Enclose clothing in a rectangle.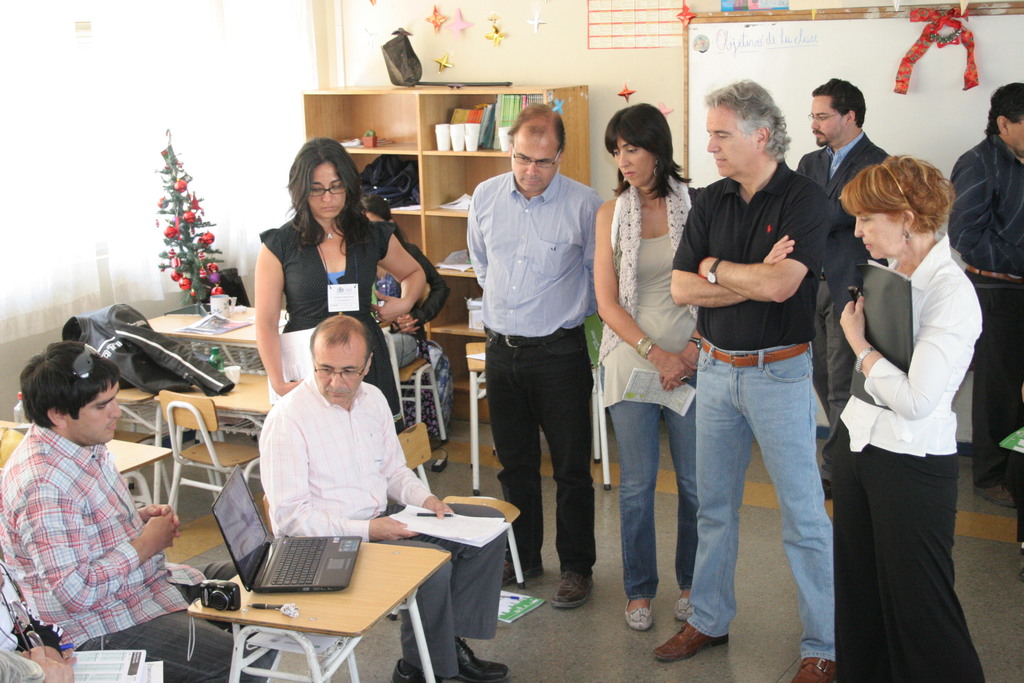
(x1=391, y1=325, x2=417, y2=372).
